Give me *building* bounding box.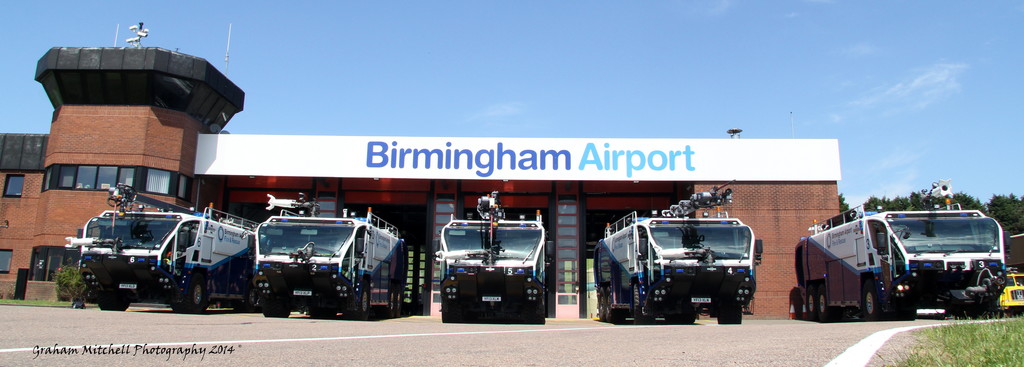
x1=0, y1=19, x2=845, y2=319.
